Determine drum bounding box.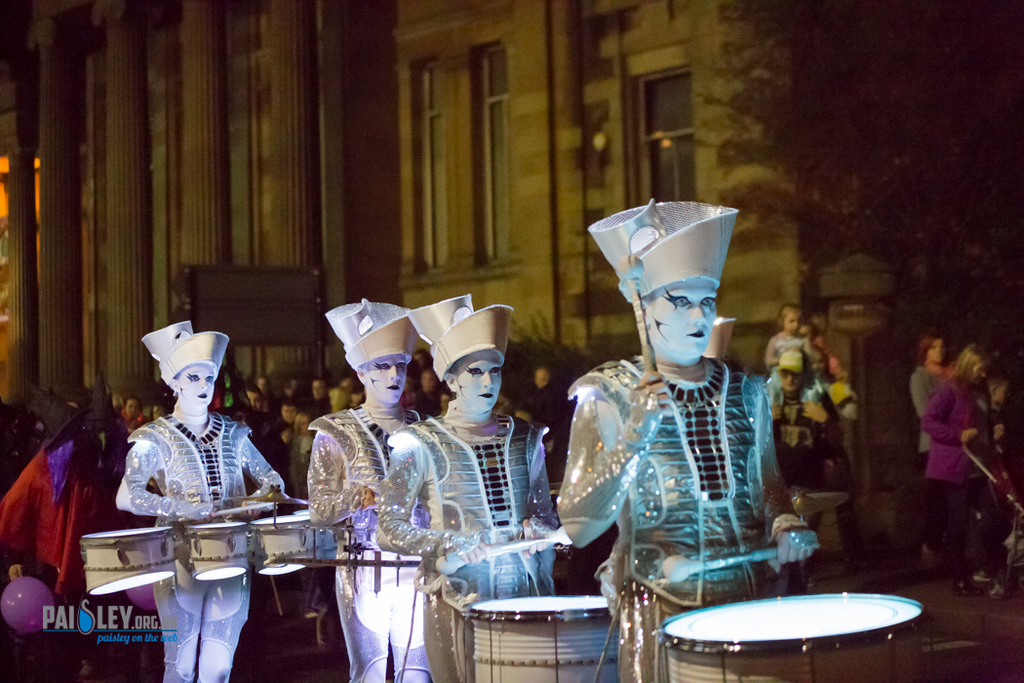
Determined: region(463, 594, 621, 682).
